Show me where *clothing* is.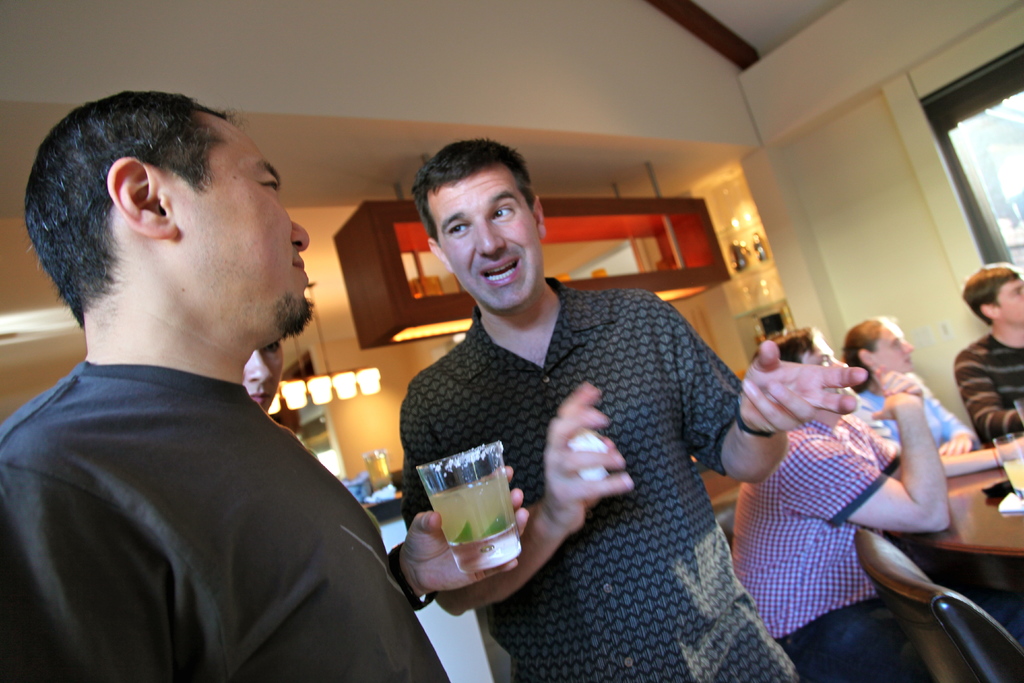
*clothing* is at 849, 383, 976, 452.
